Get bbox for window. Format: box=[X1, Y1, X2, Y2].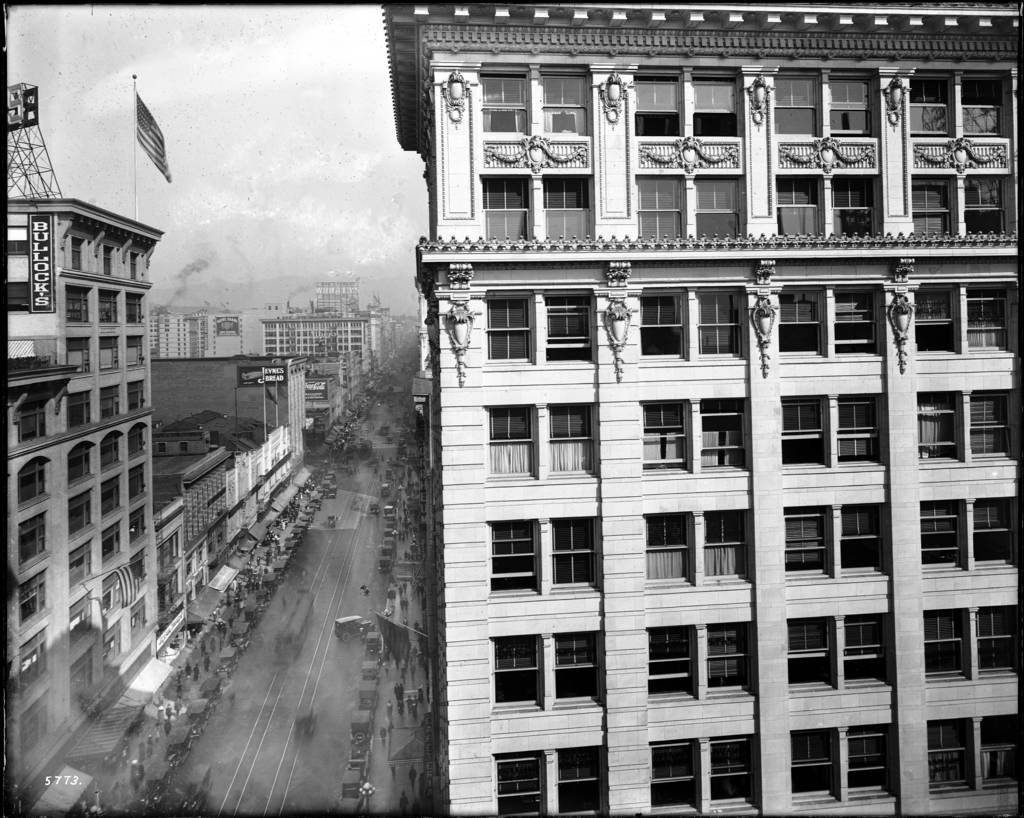
box=[786, 510, 825, 573].
